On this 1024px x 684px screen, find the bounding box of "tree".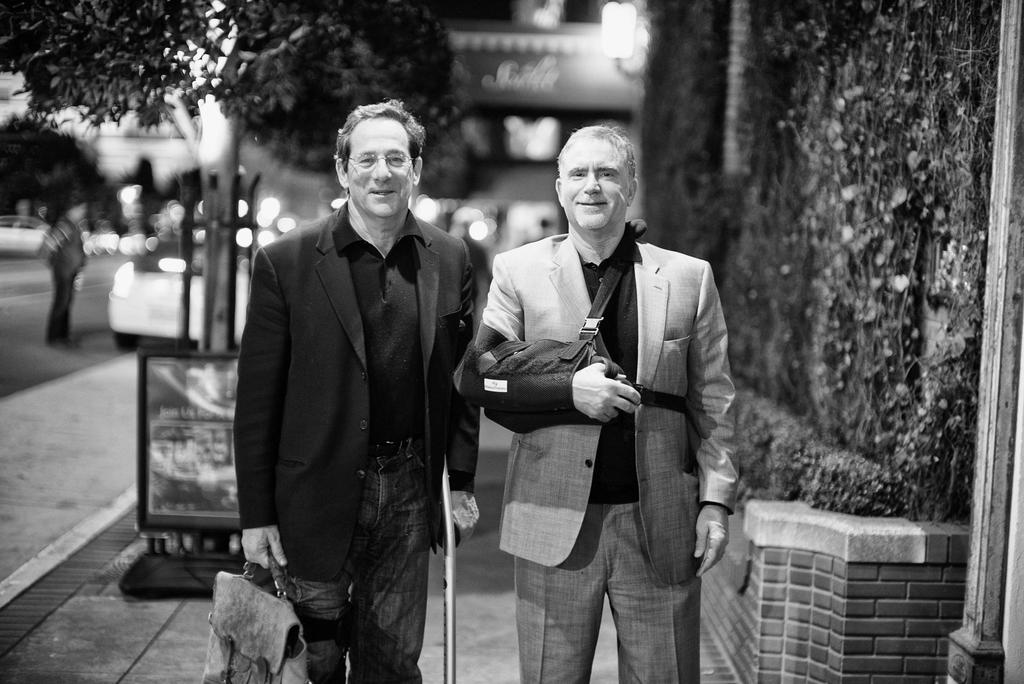
Bounding box: select_region(0, 1, 470, 186).
